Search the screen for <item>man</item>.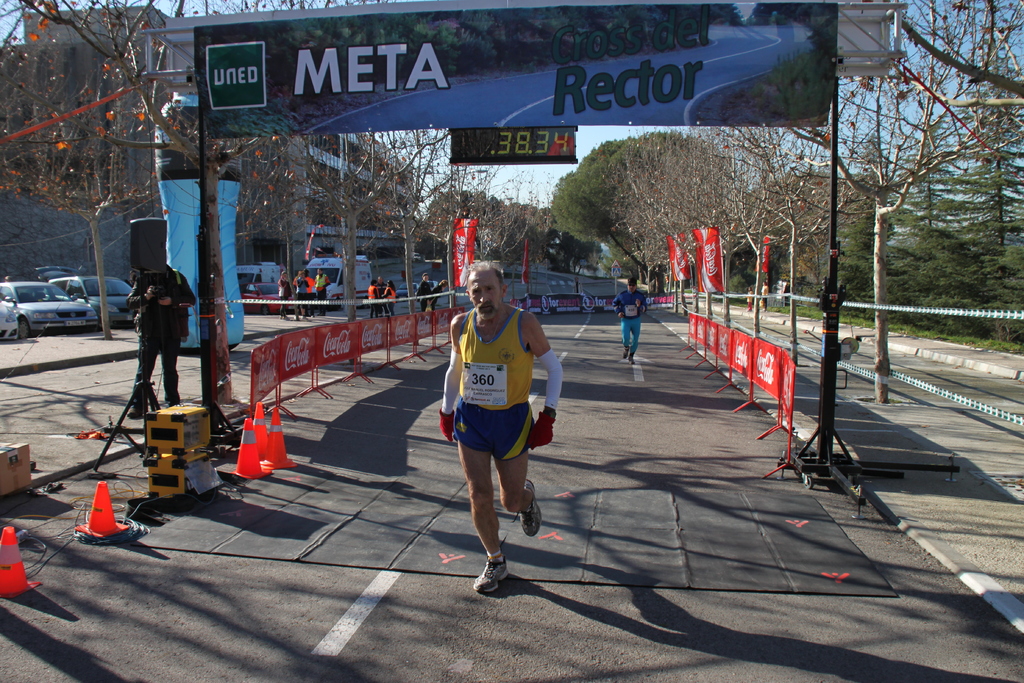
Found at x1=370, y1=282, x2=376, y2=321.
